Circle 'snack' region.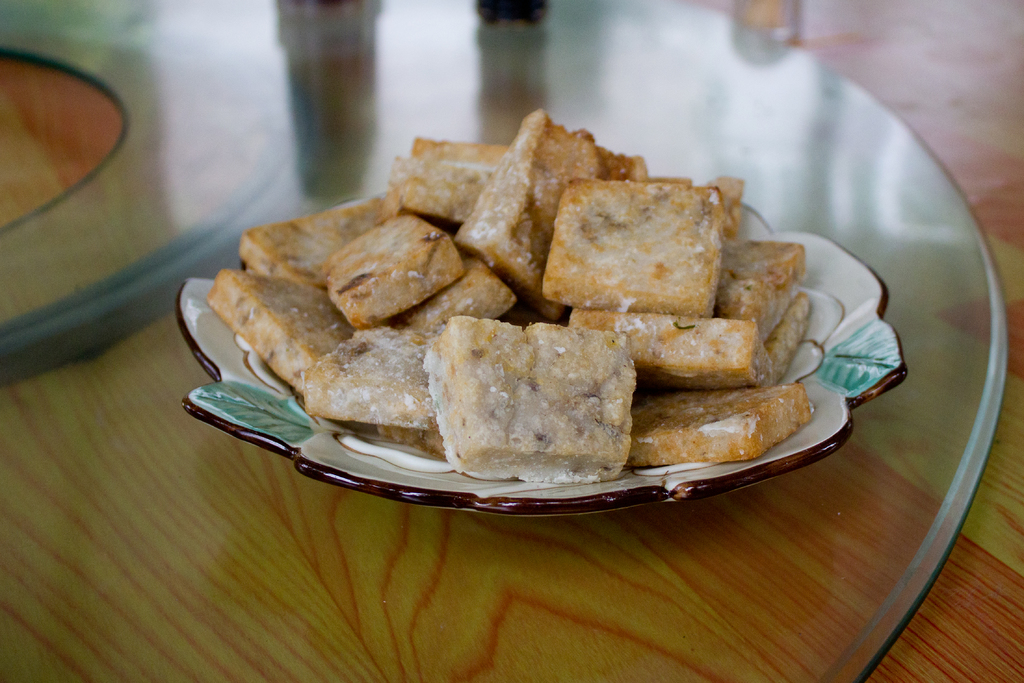
Region: detection(536, 168, 711, 315).
